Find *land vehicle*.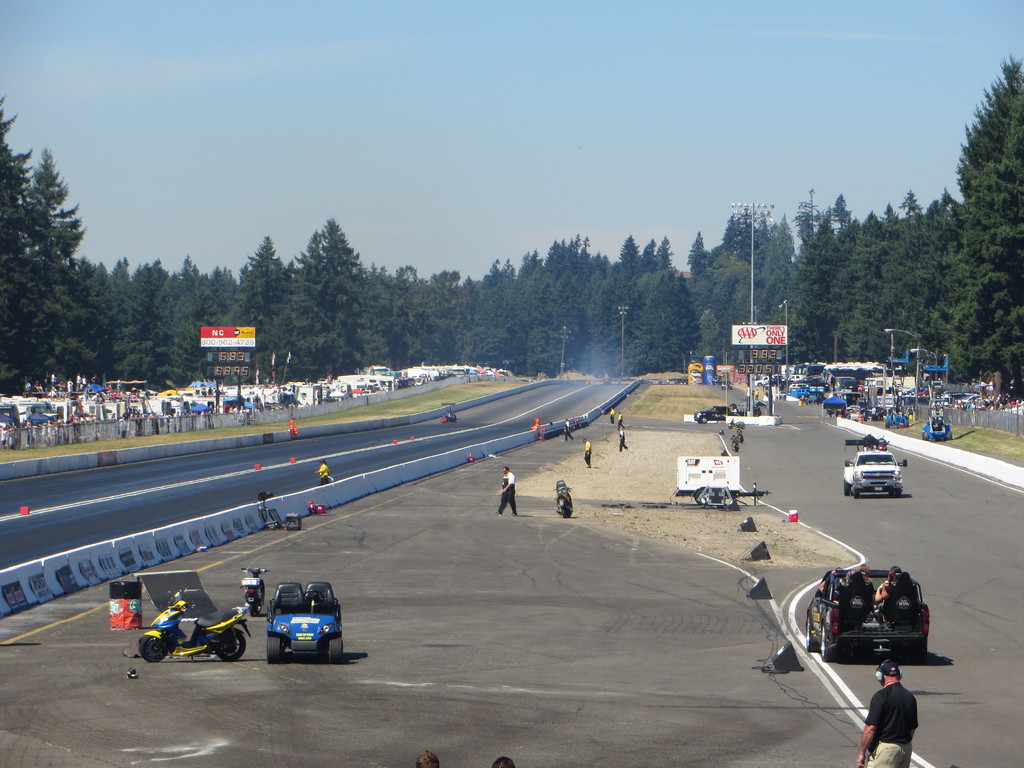
select_region(264, 580, 344, 664).
